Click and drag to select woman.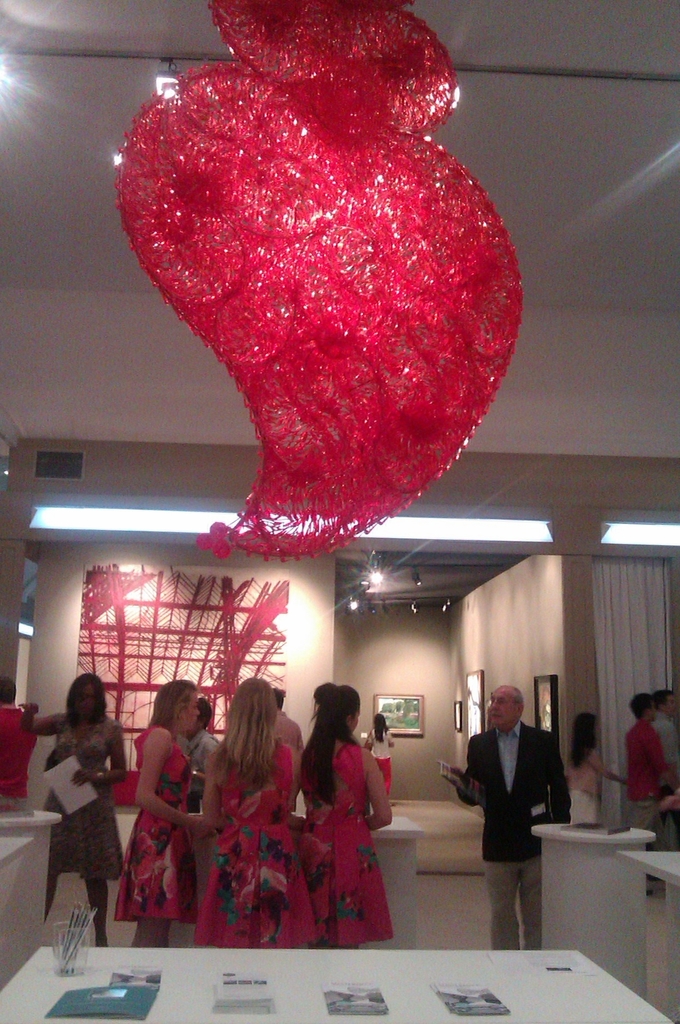
Selection: x1=297 y1=675 x2=400 y2=949.
